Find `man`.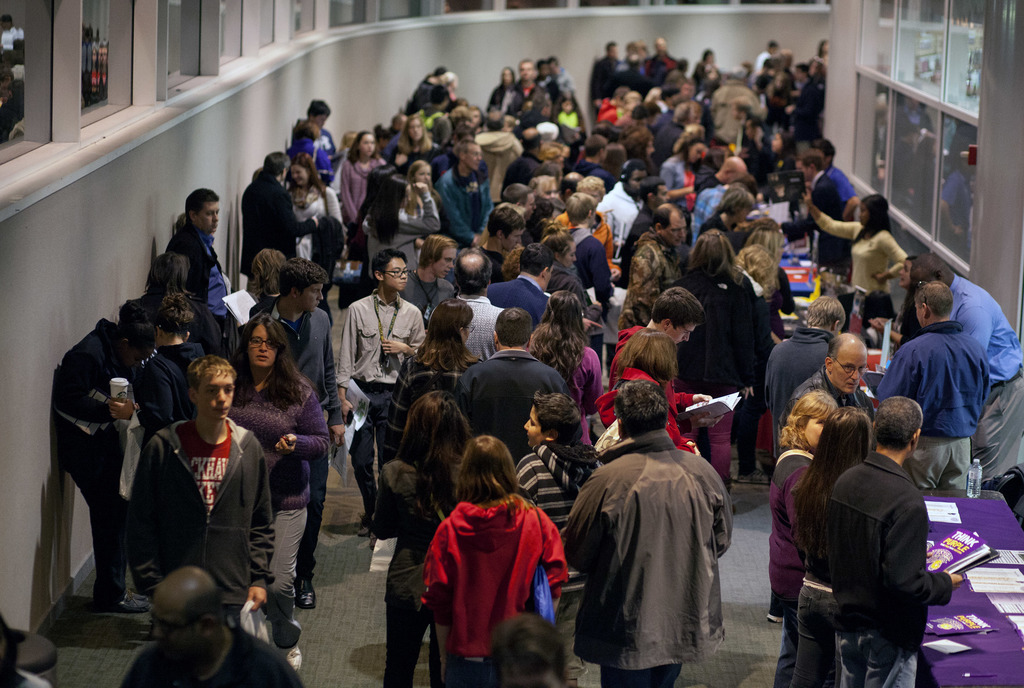
bbox(511, 56, 544, 120).
